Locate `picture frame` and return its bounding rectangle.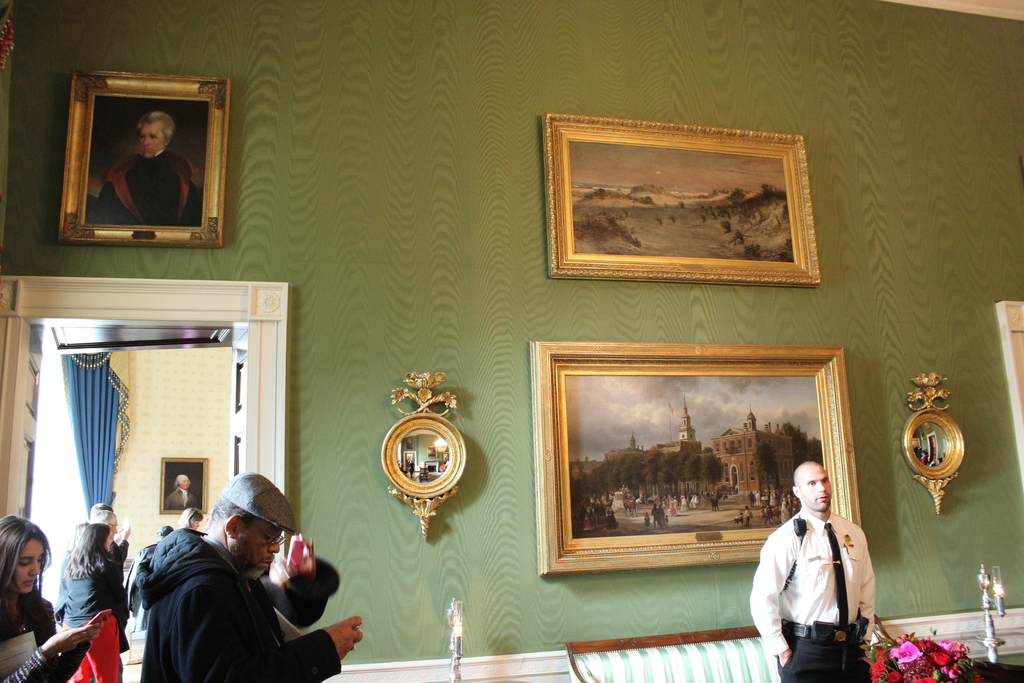
[x1=58, y1=72, x2=227, y2=250].
